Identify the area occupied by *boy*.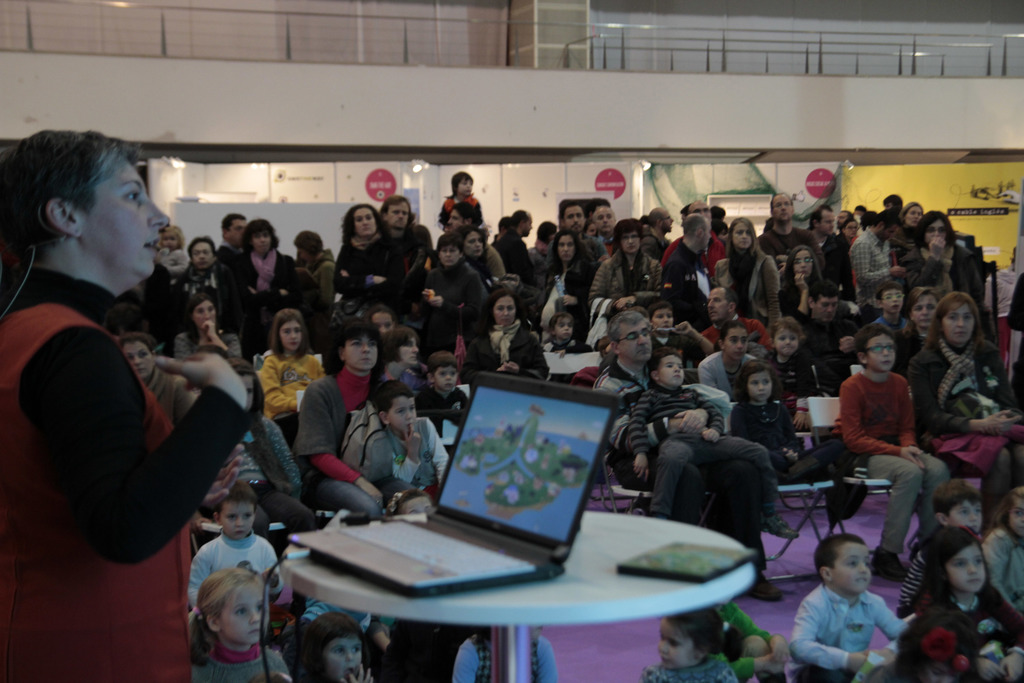
Area: 358 381 450 504.
